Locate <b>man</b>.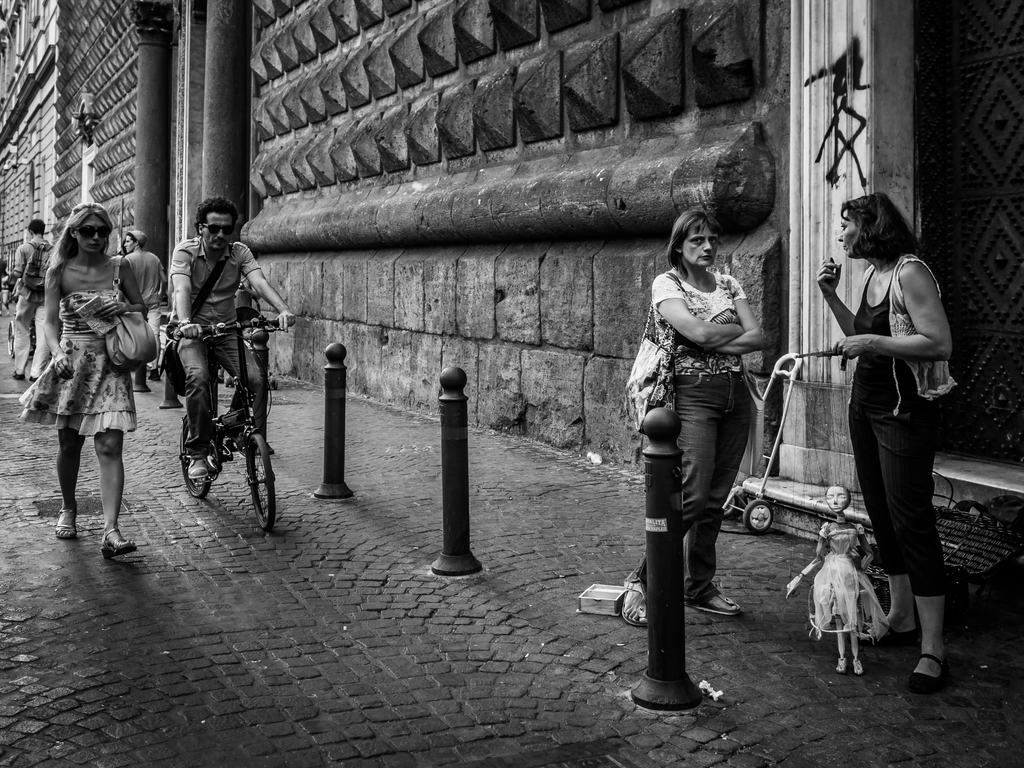
Bounding box: BBox(154, 208, 264, 520).
